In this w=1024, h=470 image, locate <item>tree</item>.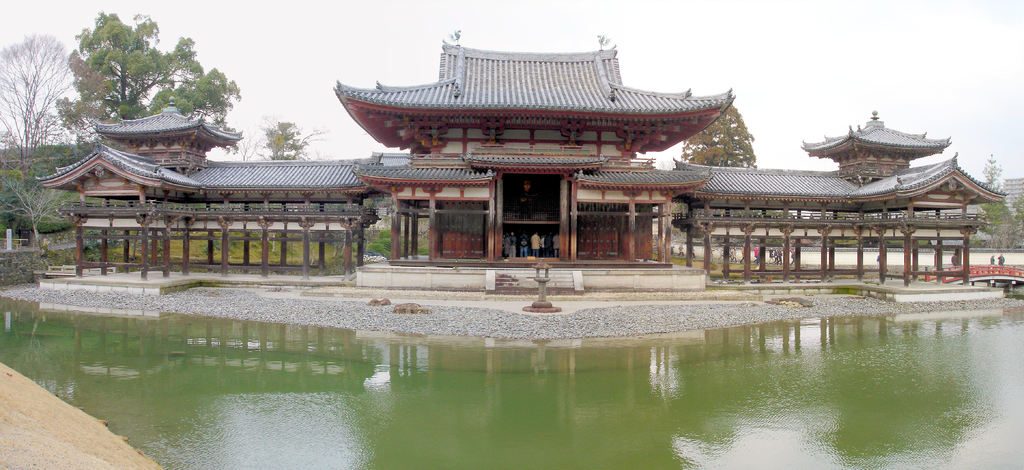
Bounding box: left=0, top=31, right=111, bottom=251.
